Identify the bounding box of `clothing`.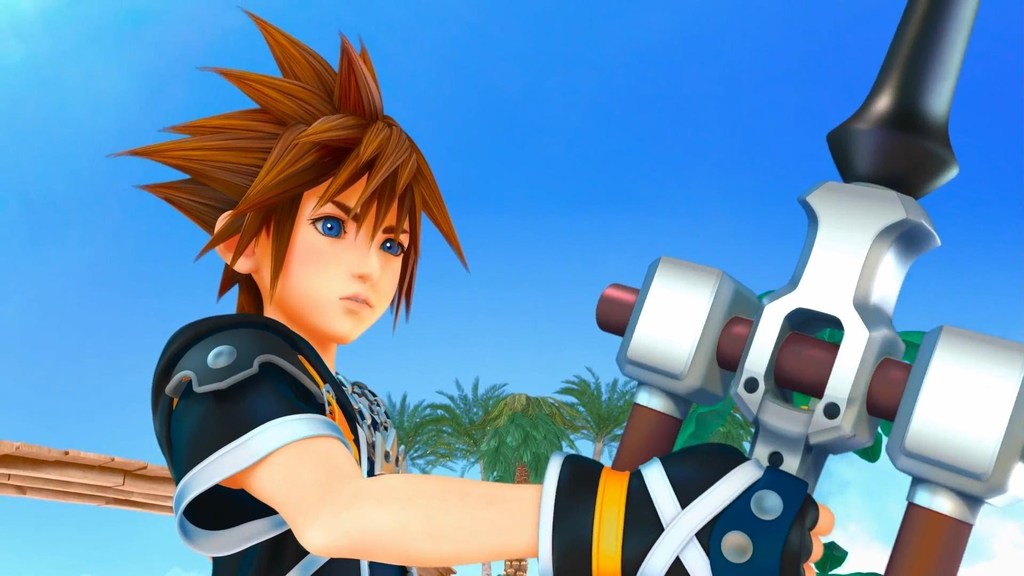
x1=151, y1=309, x2=416, y2=575.
